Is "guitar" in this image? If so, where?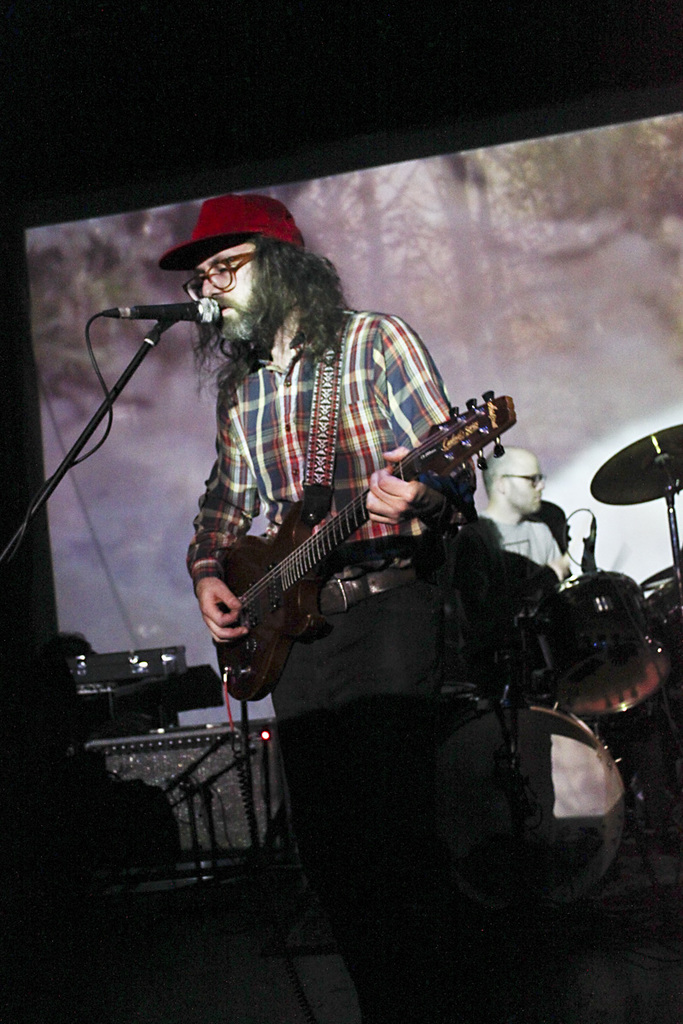
Yes, at 210/386/522/706.
